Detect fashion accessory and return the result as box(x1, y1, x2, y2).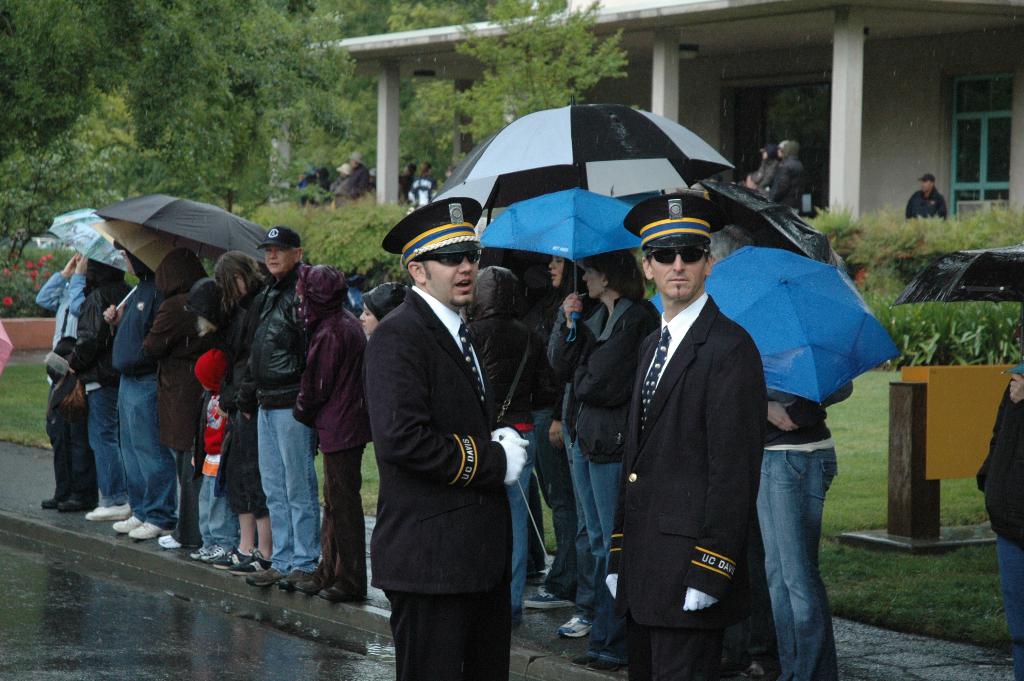
box(200, 546, 222, 562).
